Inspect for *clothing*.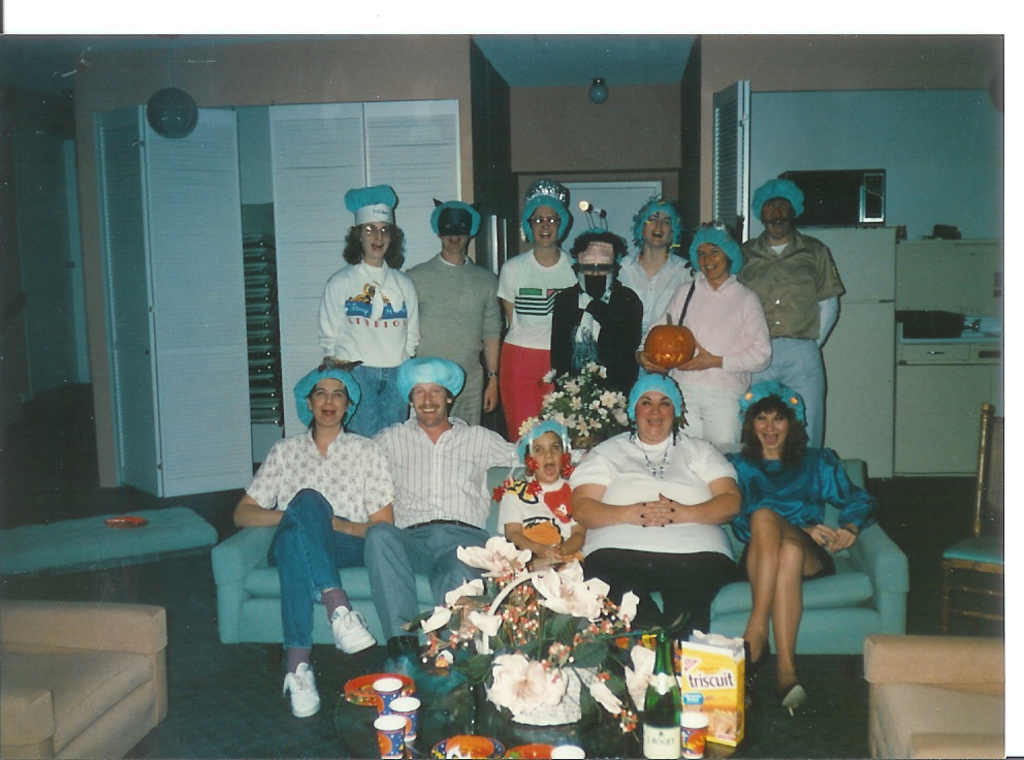
Inspection: (667,266,770,445).
